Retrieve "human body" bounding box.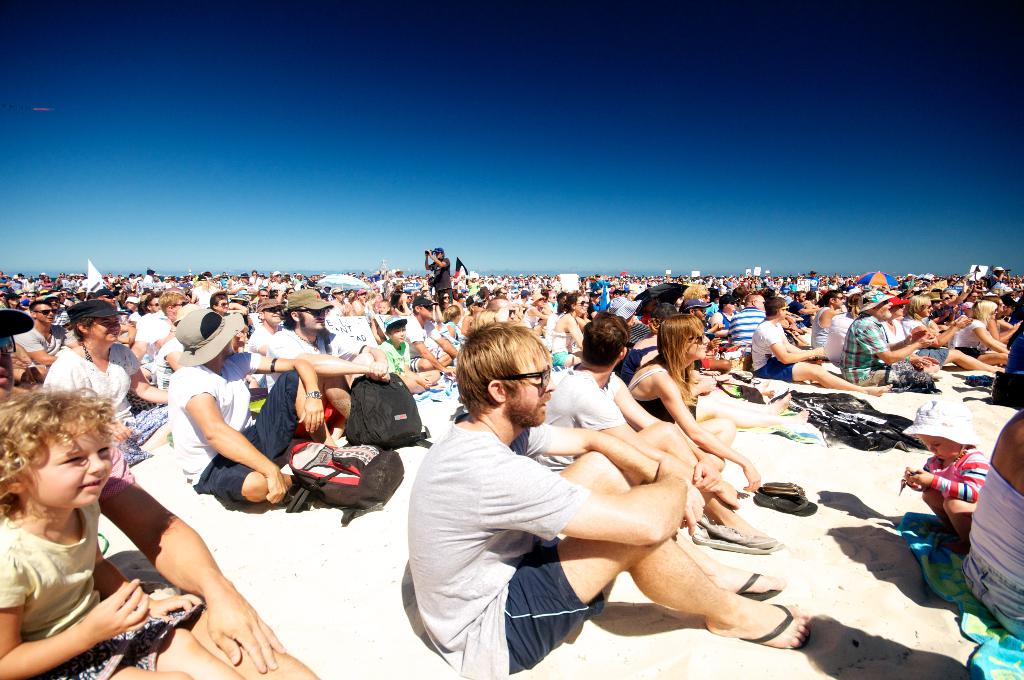
Bounding box: <region>742, 320, 895, 401</region>.
